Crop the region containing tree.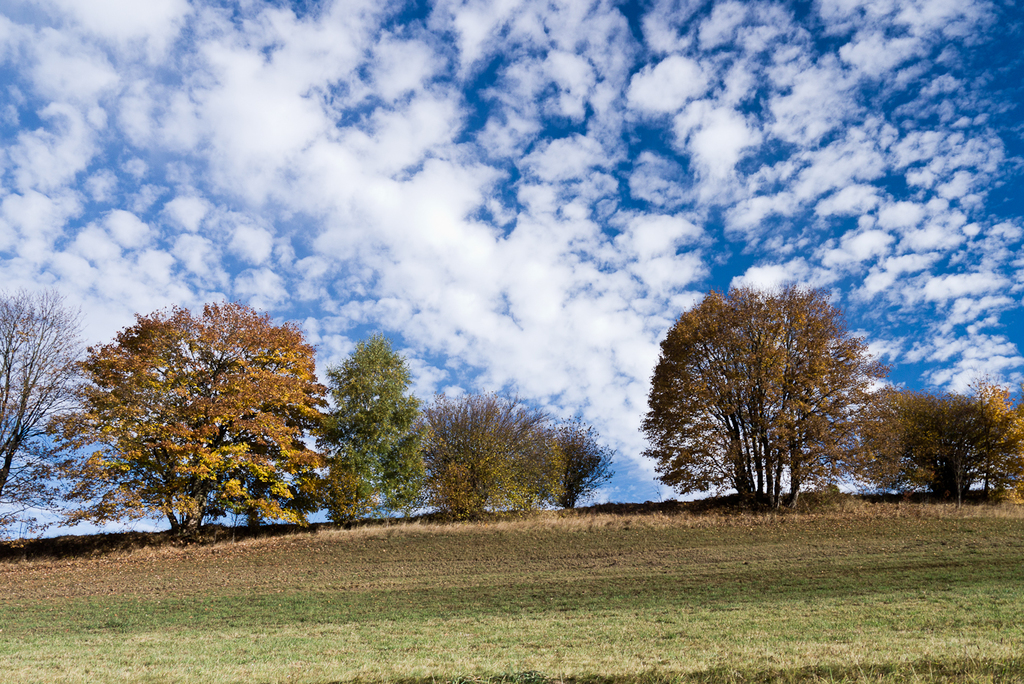
Crop region: pyautogui.locateOnScreen(327, 331, 436, 526).
